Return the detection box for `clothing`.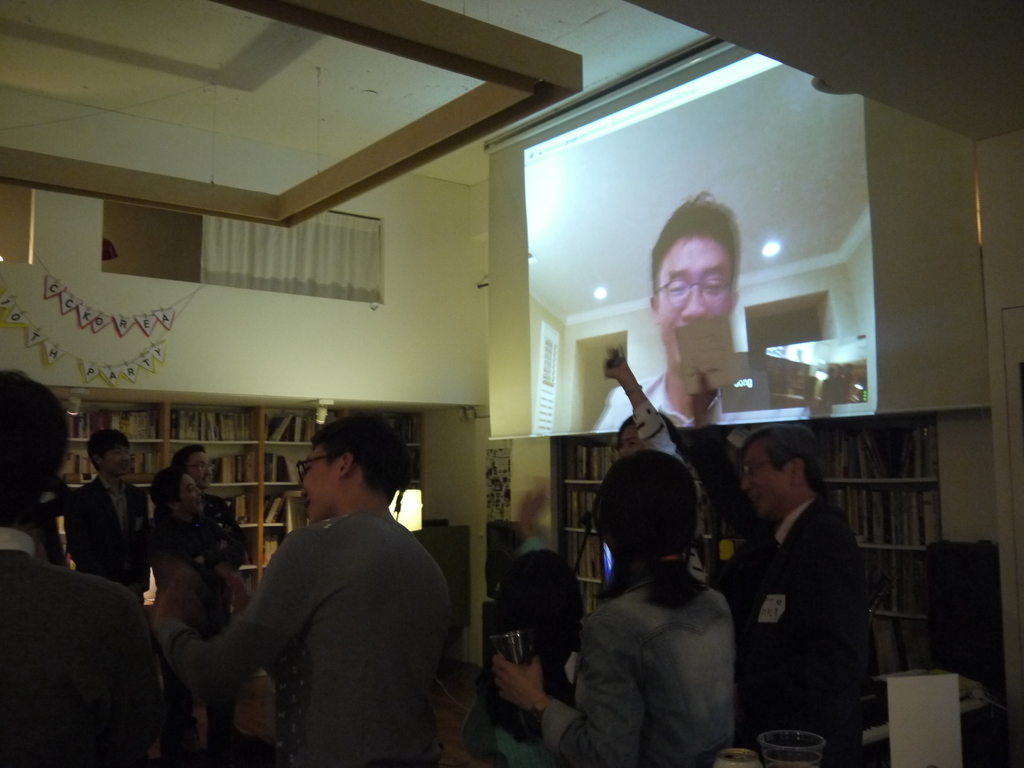
<bbox>62, 474, 153, 600</bbox>.
